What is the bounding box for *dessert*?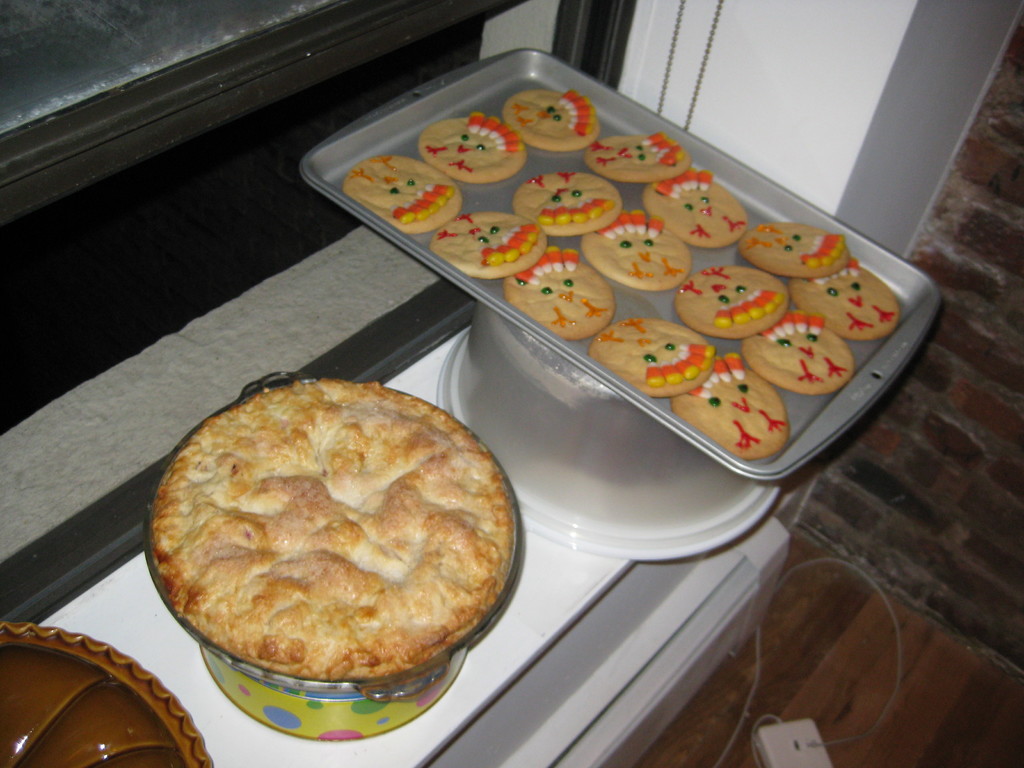
{"x1": 425, "y1": 105, "x2": 524, "y2": 184}.
